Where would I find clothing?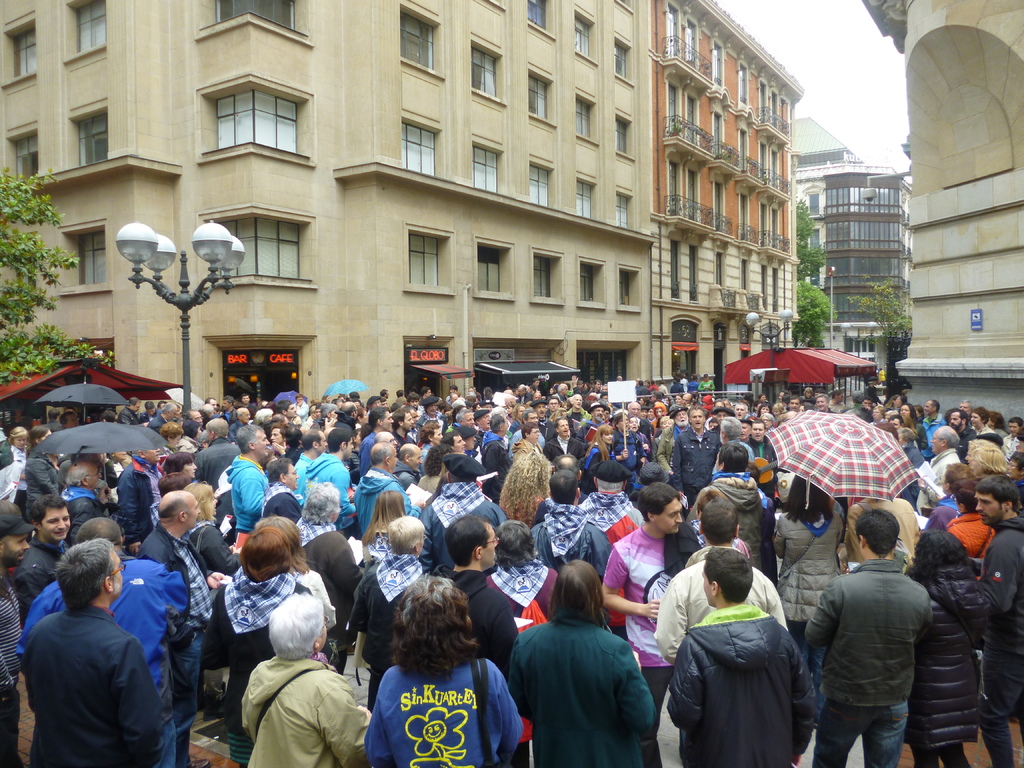
At (left=421, top=486, right=506, bottom=573).
